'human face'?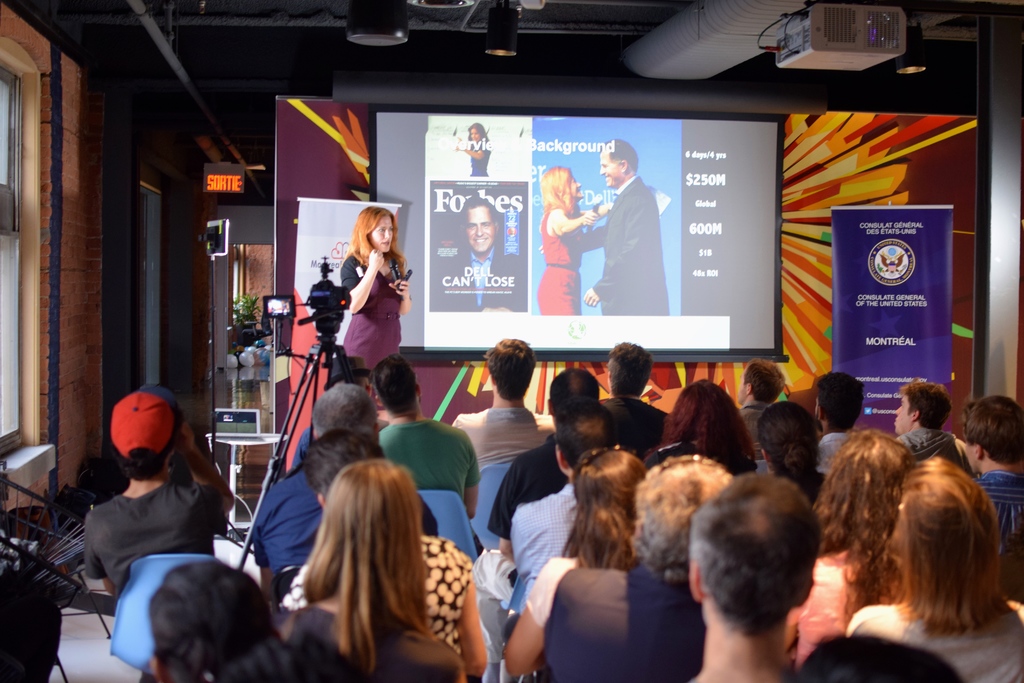
[572, 174, 582, 199]
